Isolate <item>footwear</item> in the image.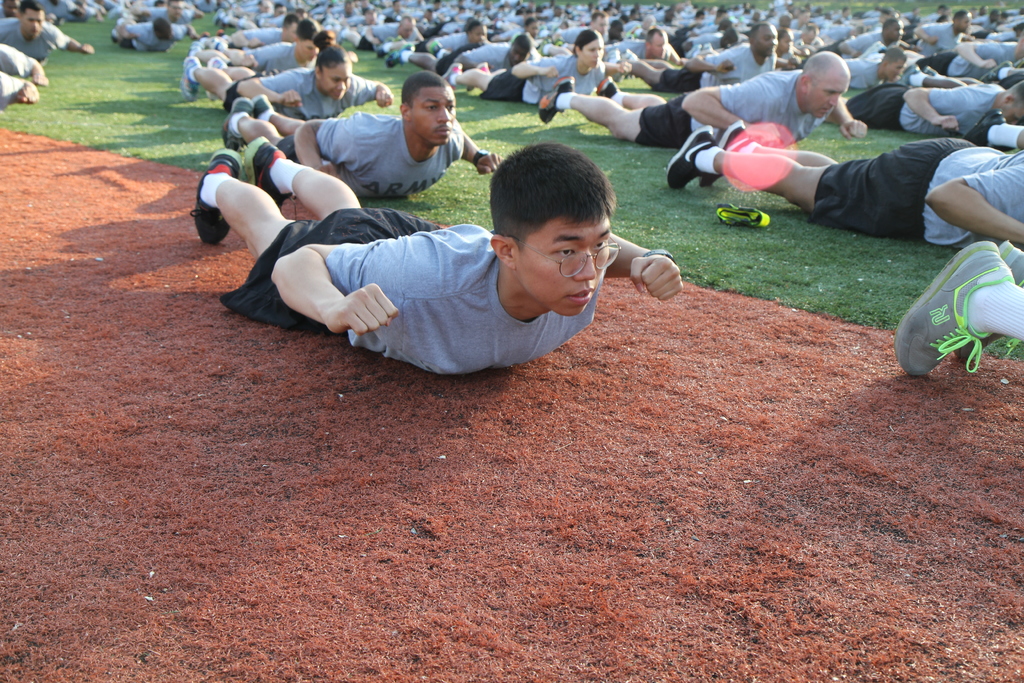
Isolated region: rect(239, 139, 288, 208).
